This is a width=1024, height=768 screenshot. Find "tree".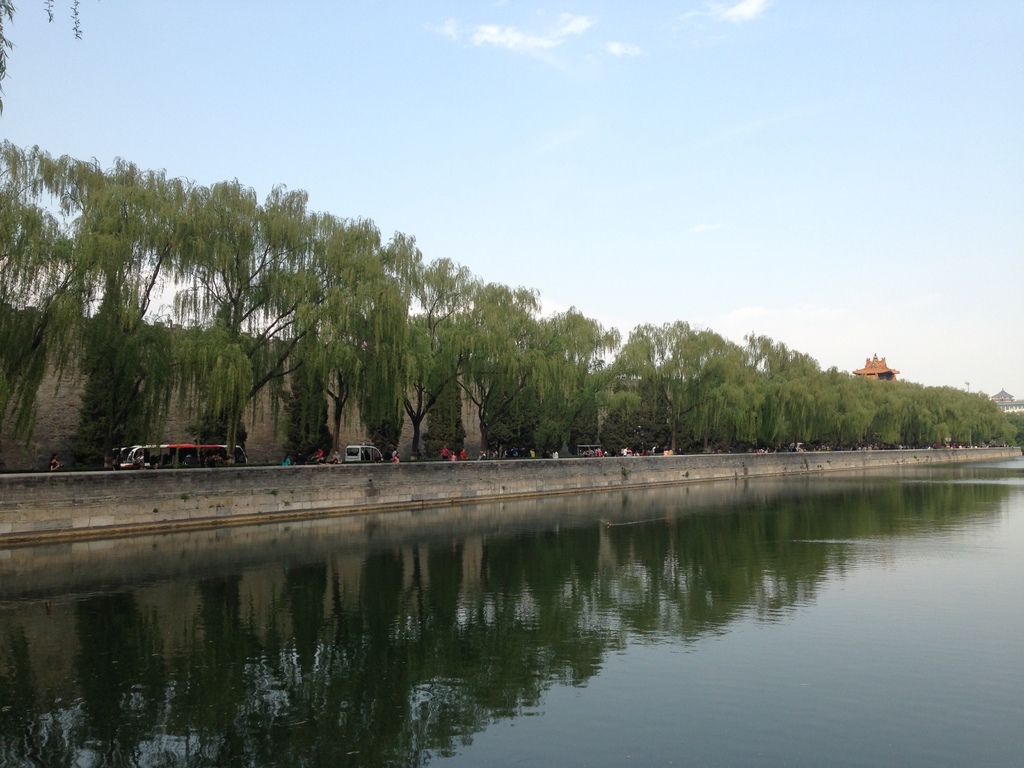
Bounding box: 490 284 549 449.
